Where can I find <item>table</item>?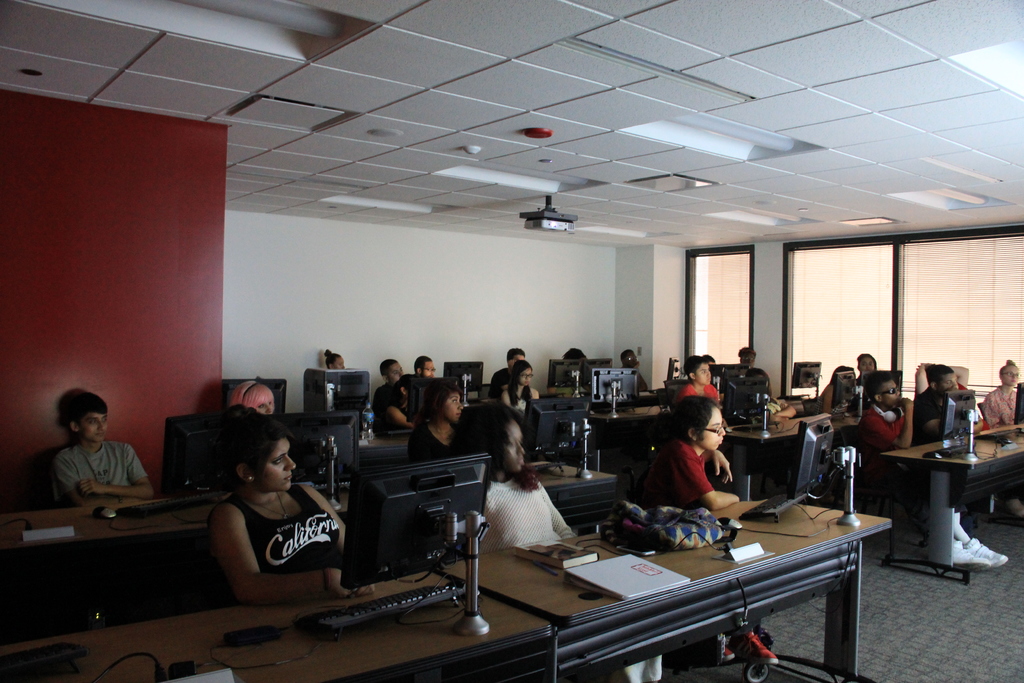
You can find it at 0,441,627,596.
